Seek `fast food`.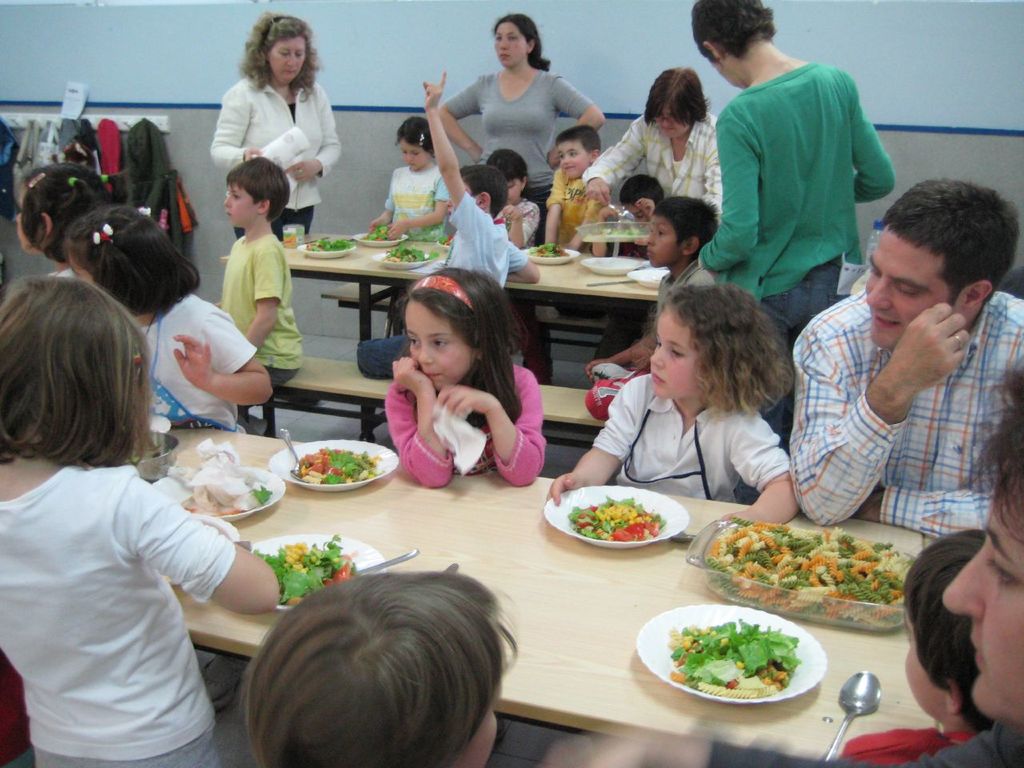
<box>706,514,919,610</box>.
